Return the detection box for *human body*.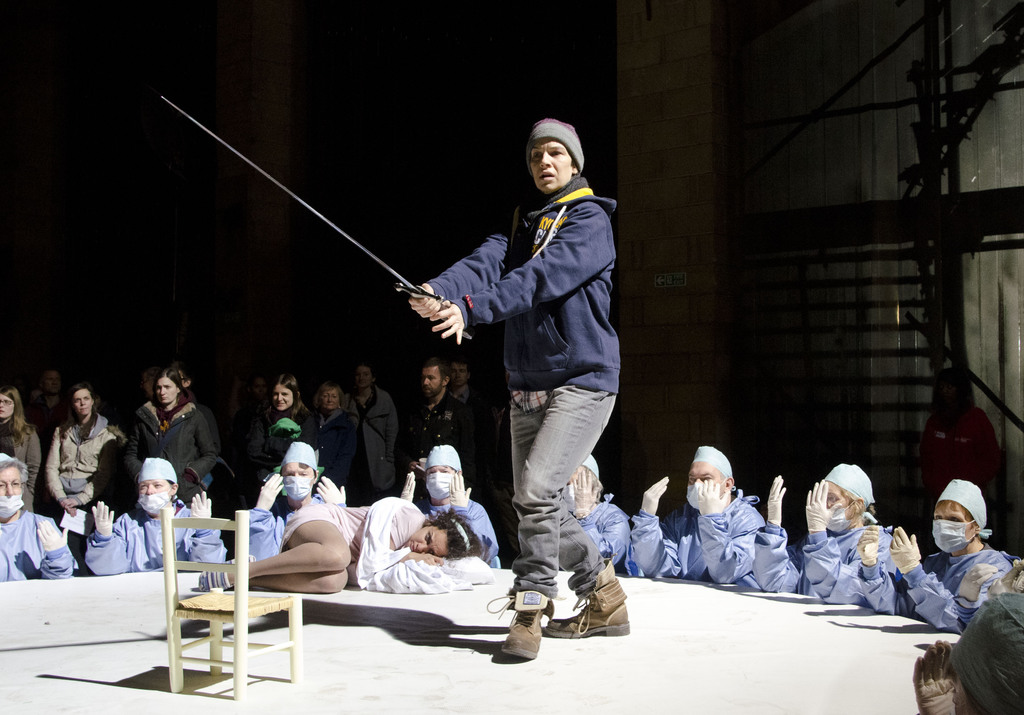
crop(0, 465, 76, 573).
